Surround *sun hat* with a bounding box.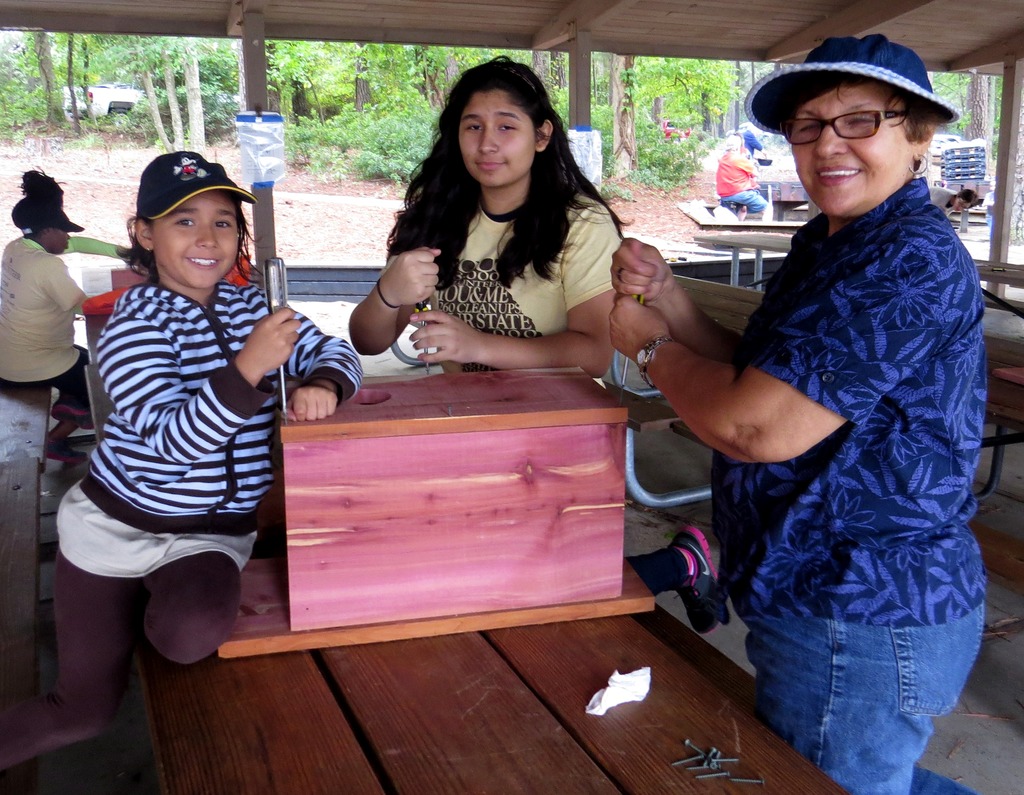
bbox=[741, 28, 959, 138].
